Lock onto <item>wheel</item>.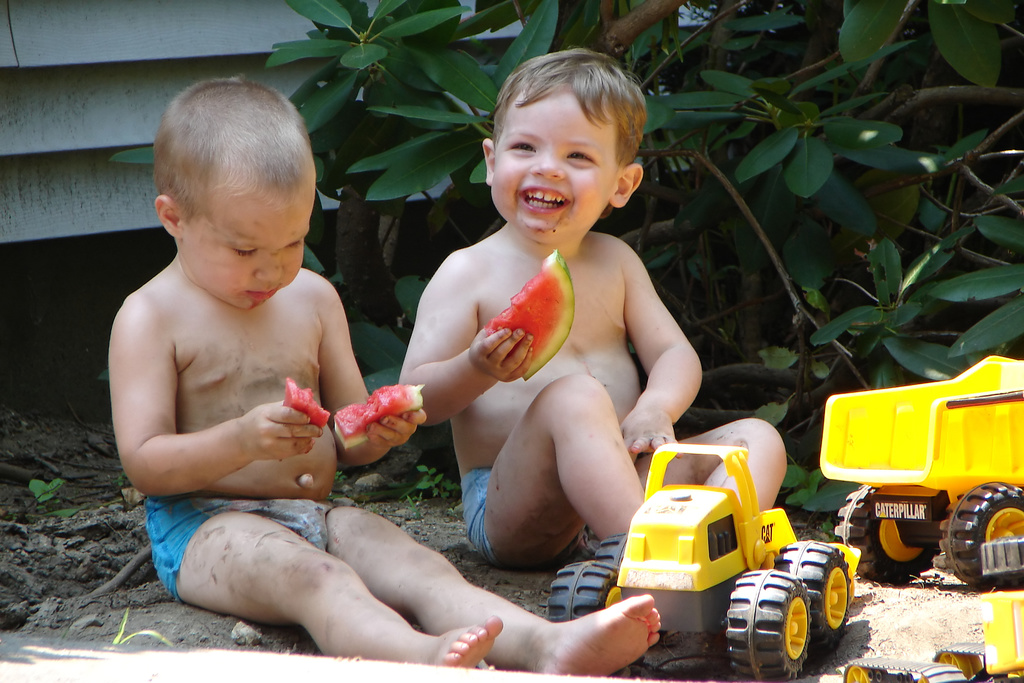
Locked: detection(831, 482, 945, 582).
